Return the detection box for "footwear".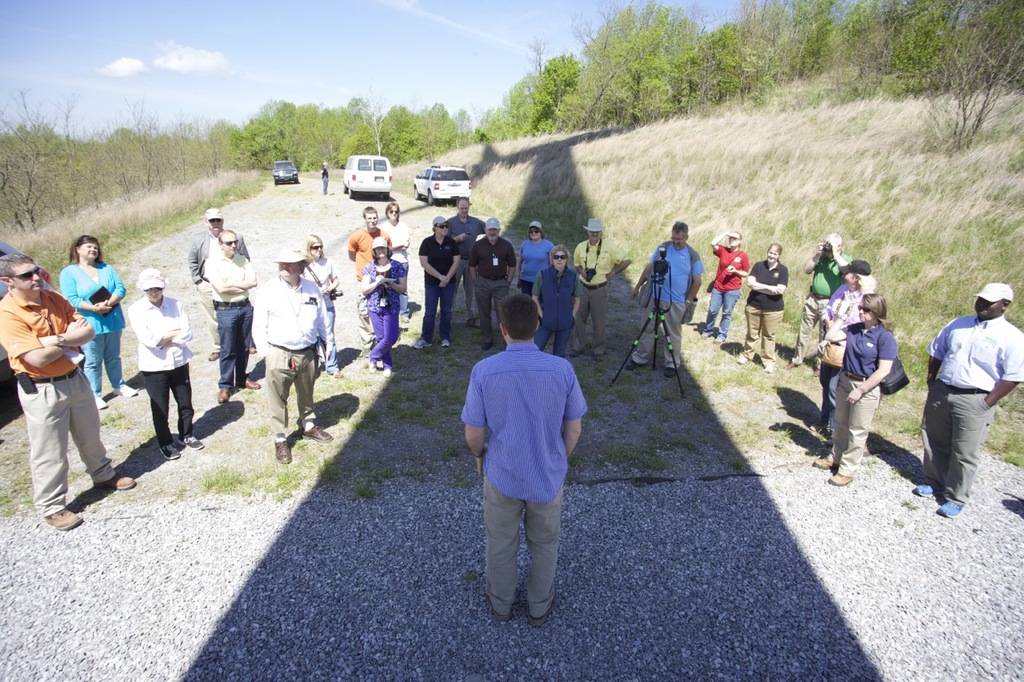
l=464, t=315, r=480, b=330.
